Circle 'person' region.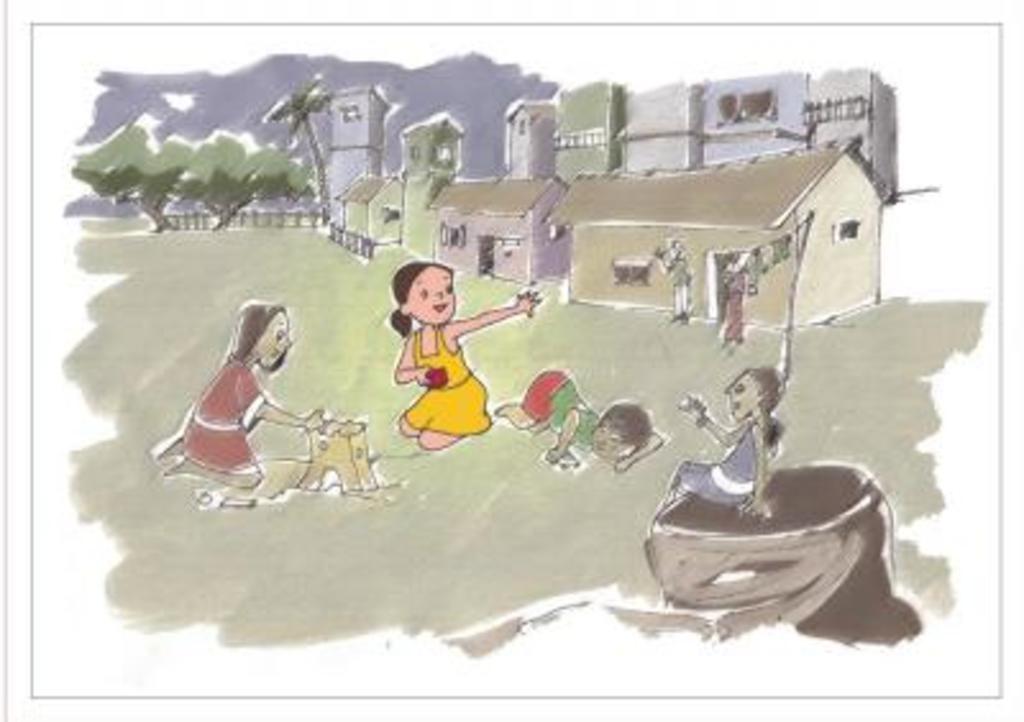
Region: x1=379 y1=246 x2=499 y2=463.
